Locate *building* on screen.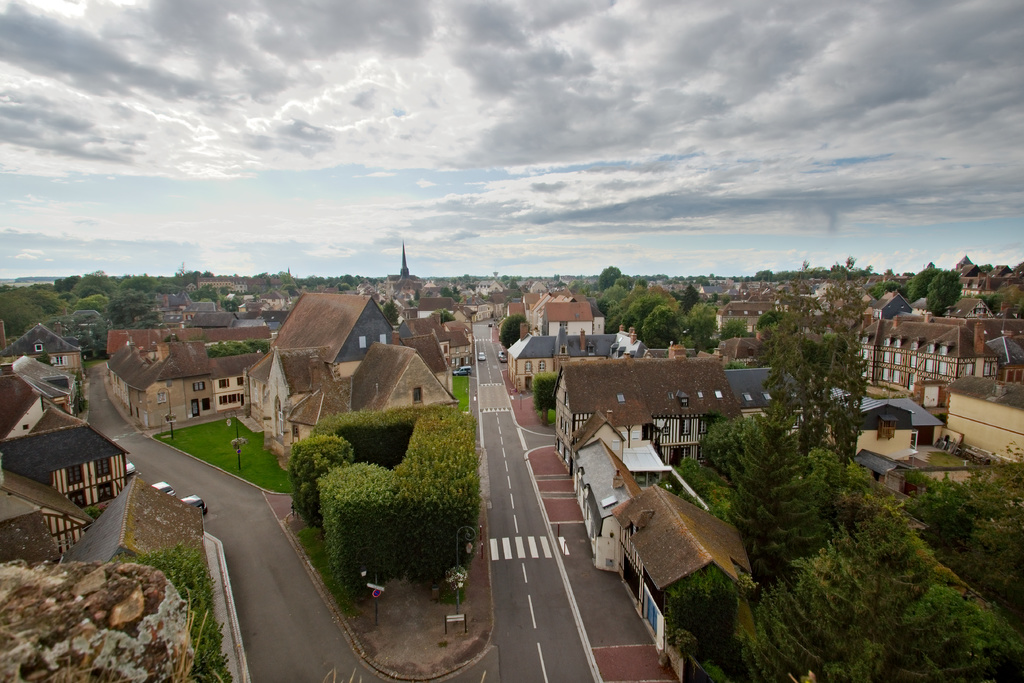
On screen at crop(553, 359, 740, 474).
